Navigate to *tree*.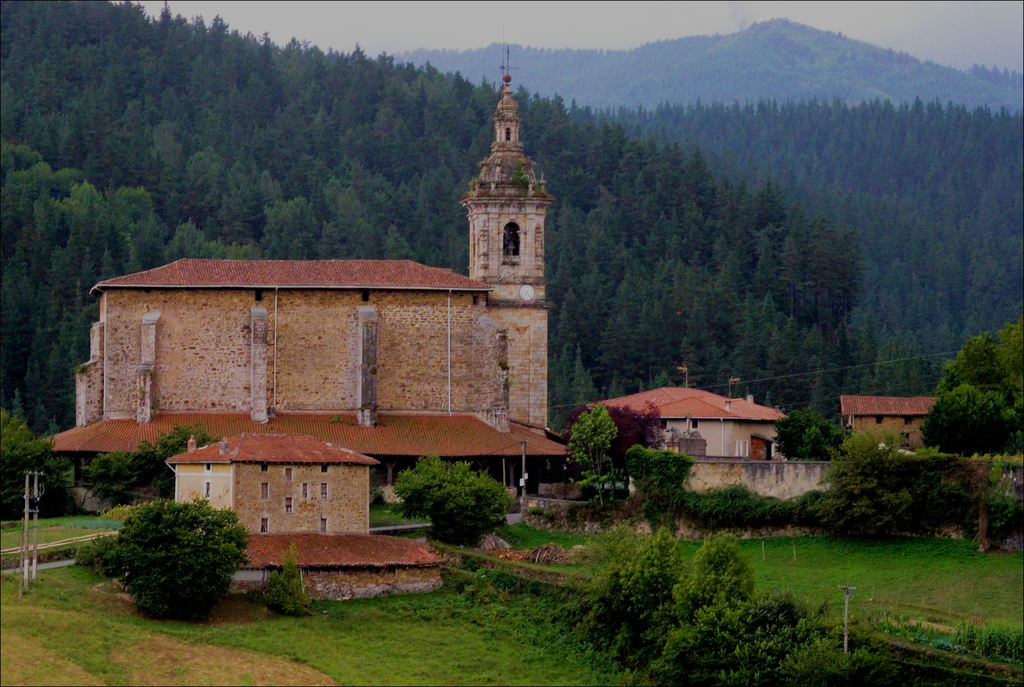
Navigation target: (left=706, top=178, right=742, bottom=238).
